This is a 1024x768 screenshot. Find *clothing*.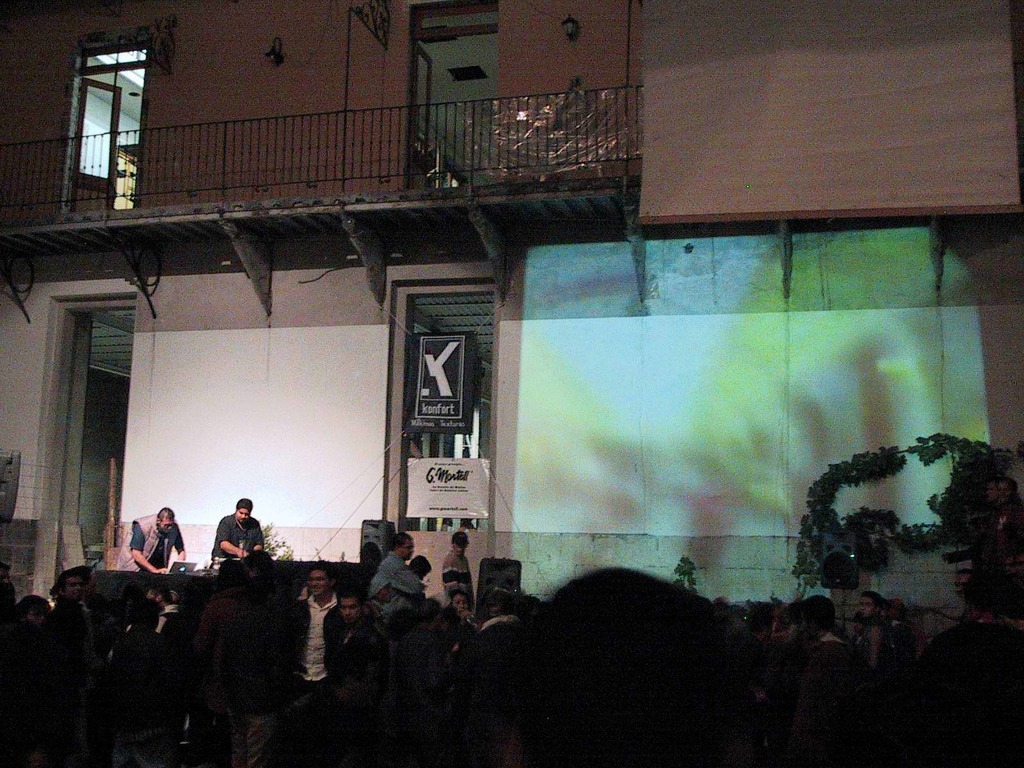
Bounding box: x1=986 y1=498 x2=1023 y2=593.
